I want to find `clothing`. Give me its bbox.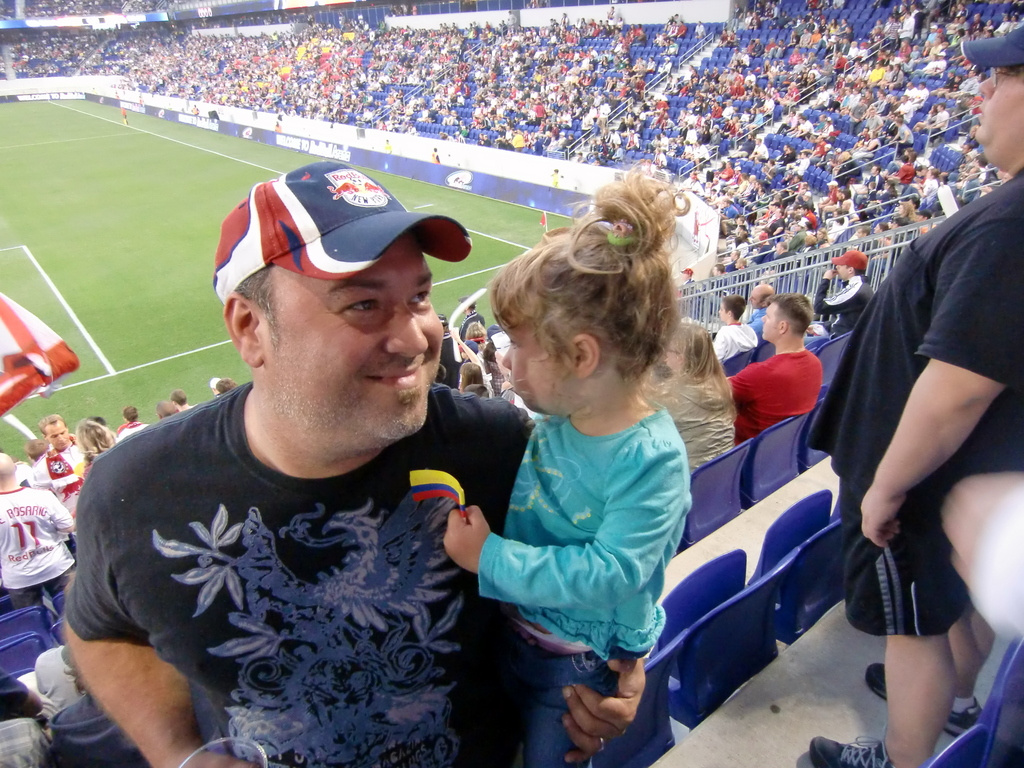
region(65, 328, 502, 764).
